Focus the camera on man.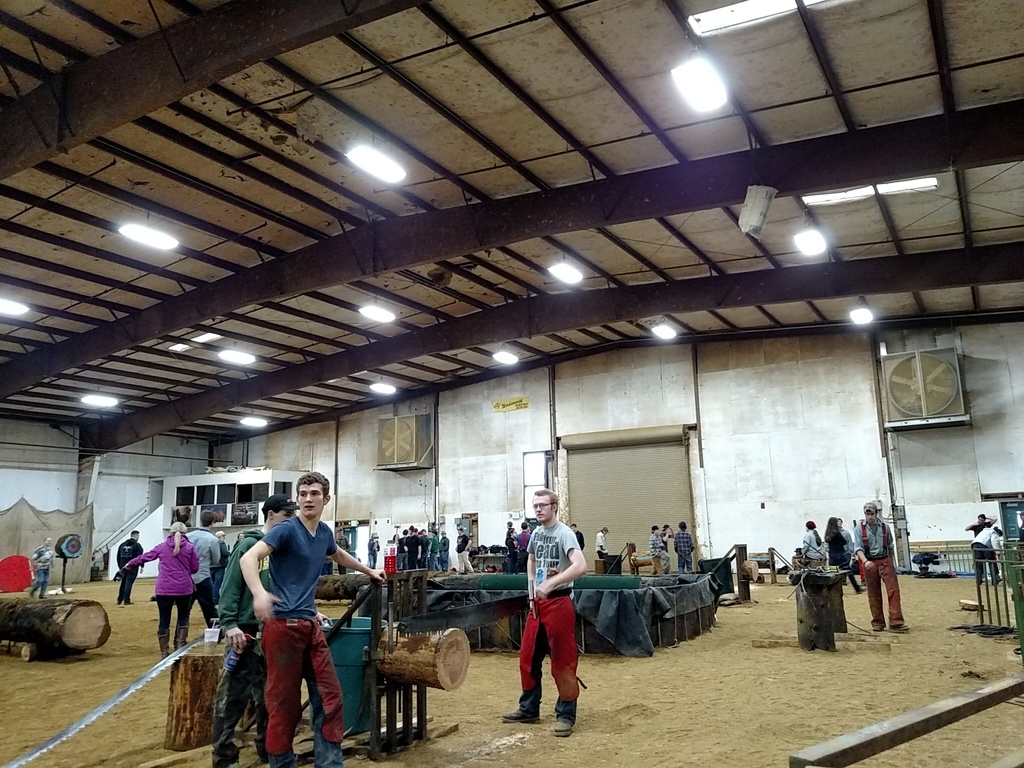
Focus region: 970/526/1006/582.
